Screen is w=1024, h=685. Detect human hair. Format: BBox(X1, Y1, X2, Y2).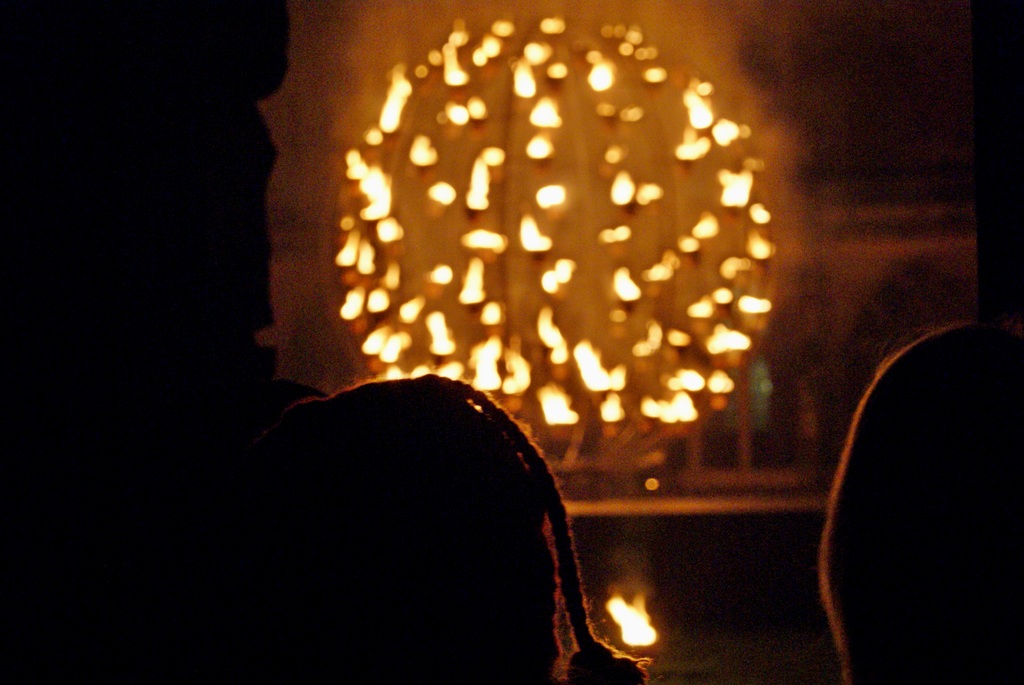
BBox(259, 369, 649, 684).
